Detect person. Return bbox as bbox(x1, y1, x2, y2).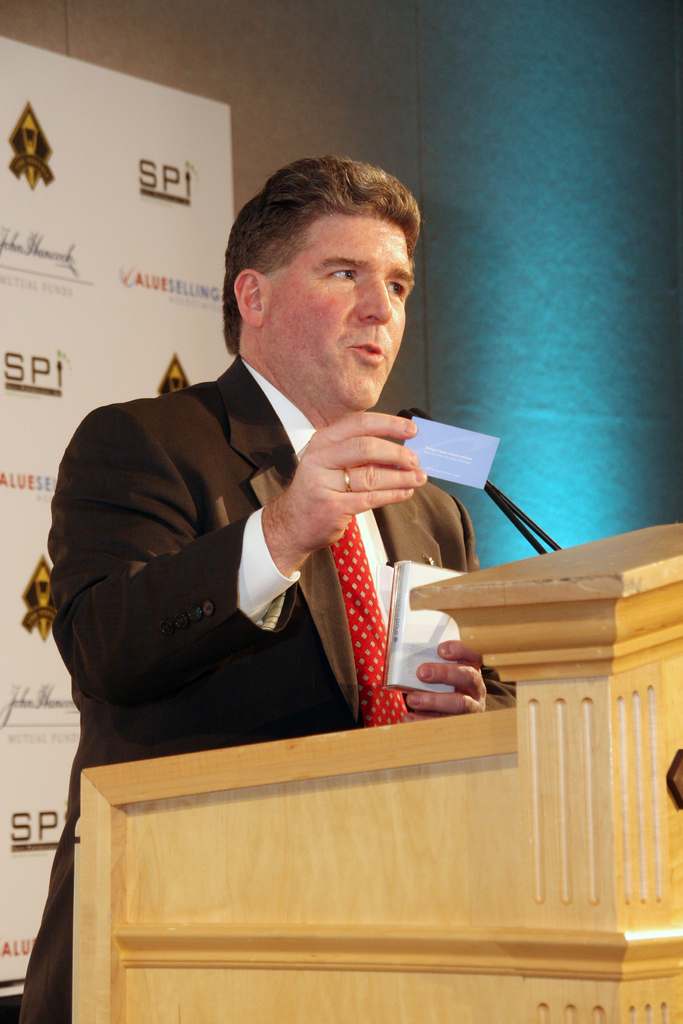
bbox(14, 150, 481, 1023).
